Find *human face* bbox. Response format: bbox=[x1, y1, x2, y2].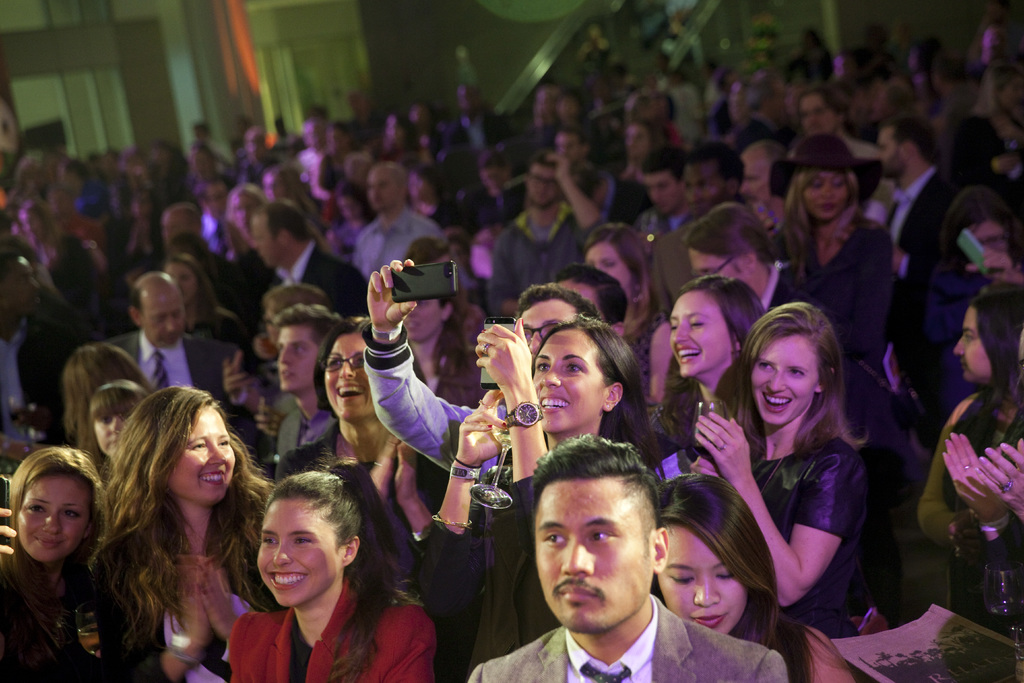
bbox=[738, 145, 765, 199].
